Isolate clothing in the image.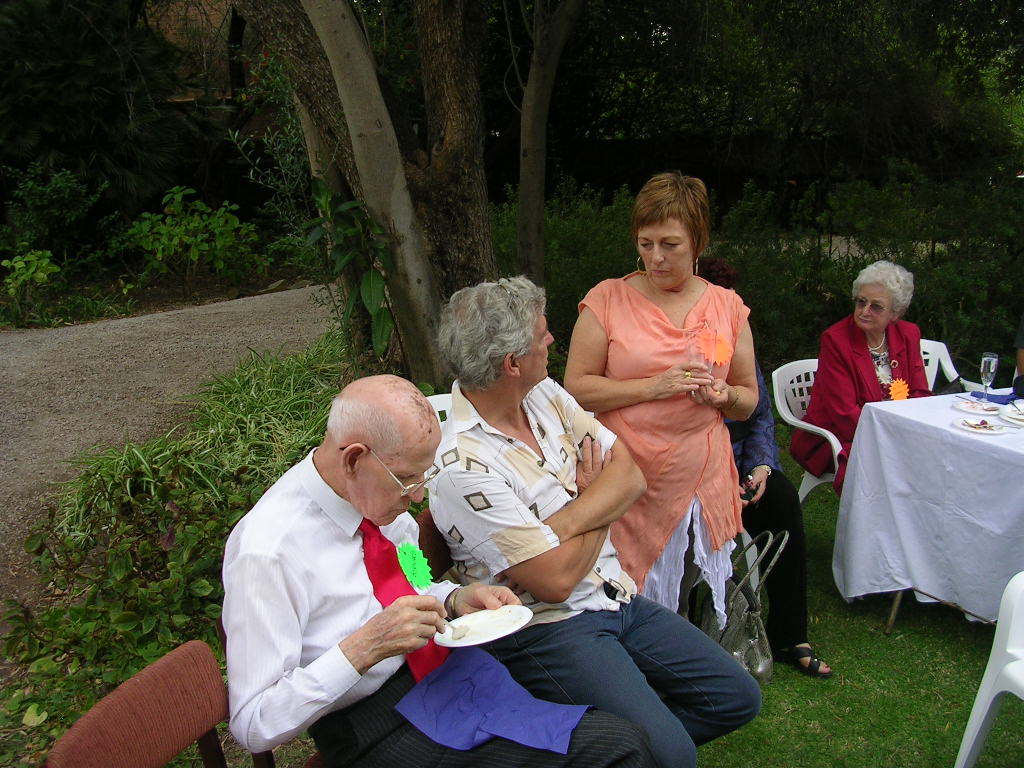
Isolated region: bbox=[789, 295, 937, 496].
